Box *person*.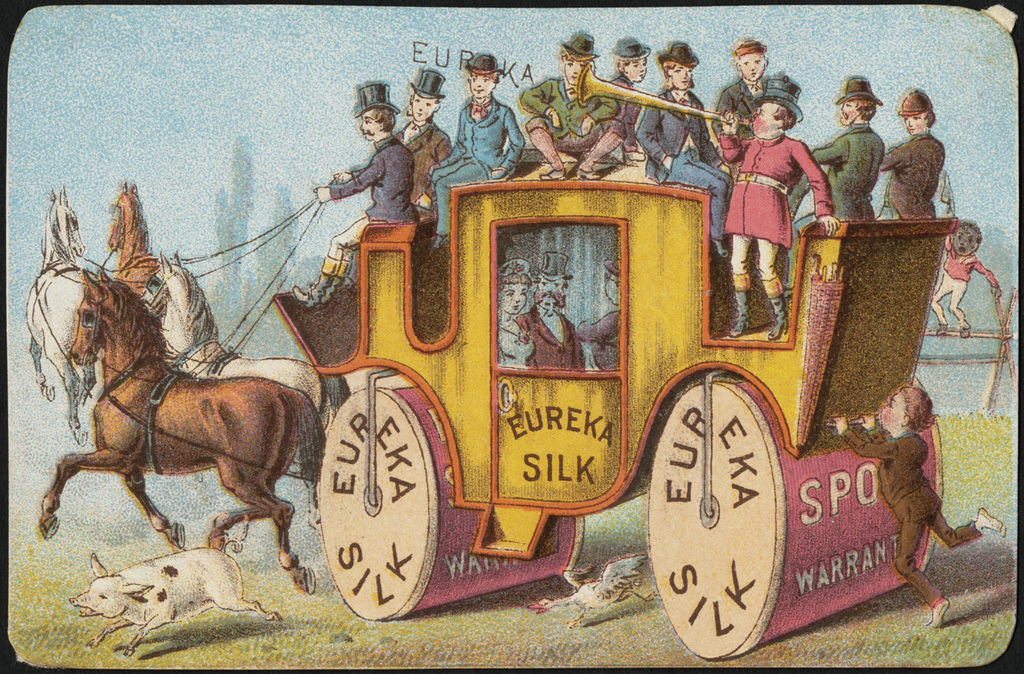
x1=515 y1=249 x2=588 y2=367.
